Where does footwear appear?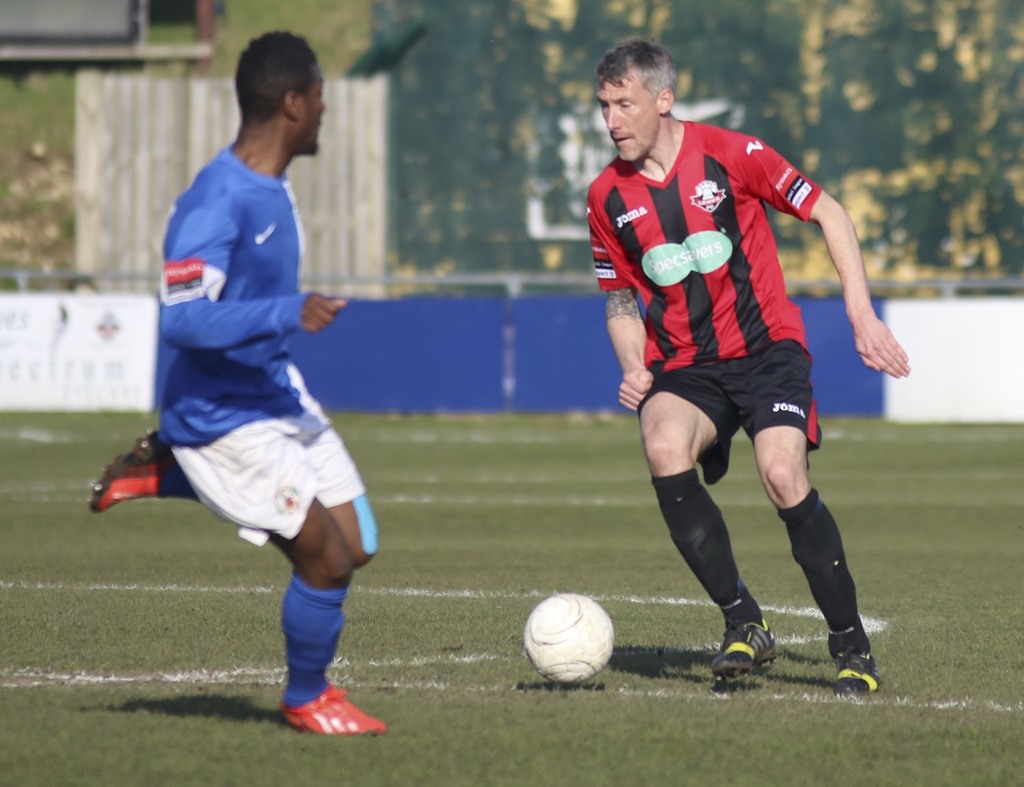
Appears at [707,609,769,674].
